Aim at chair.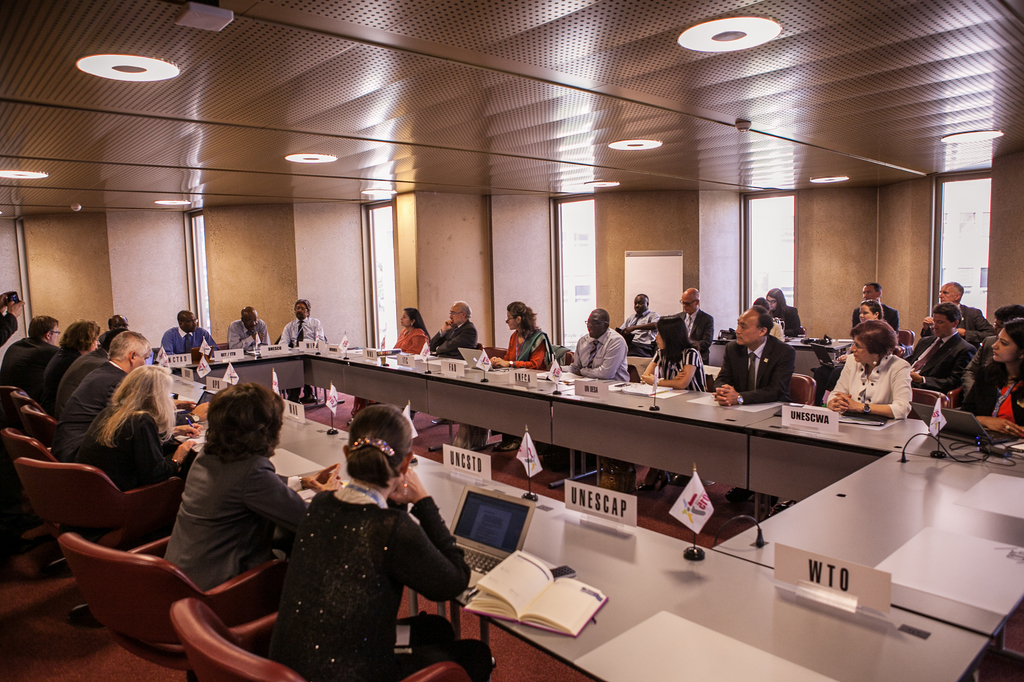
Aimed at select_region(14, 452, 190, 623).
